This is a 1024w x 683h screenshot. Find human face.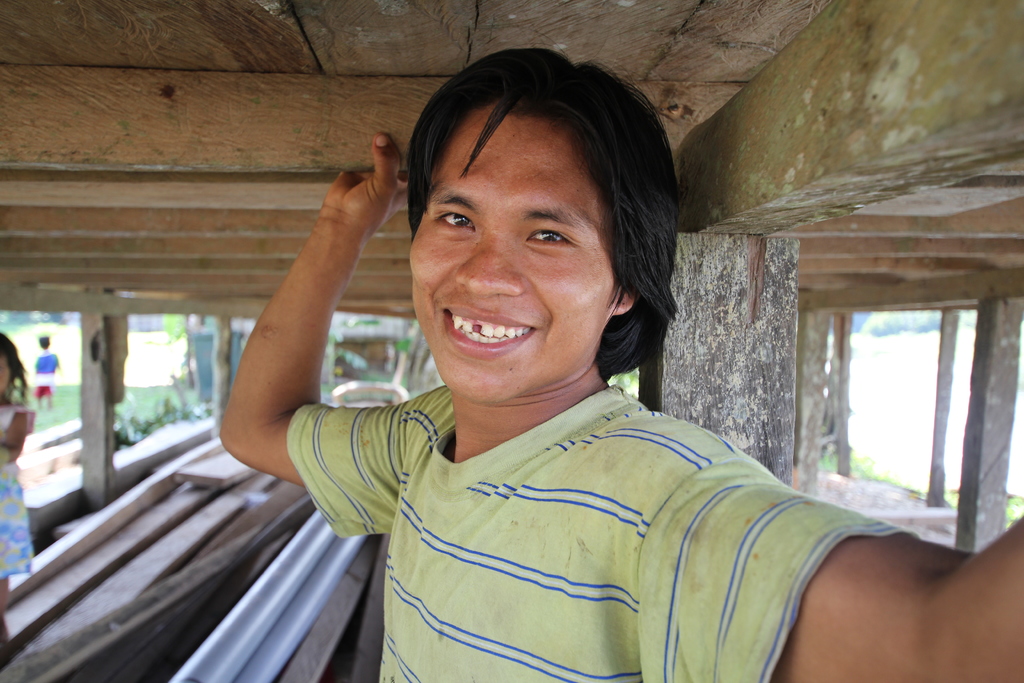
Bounding box: [406,115,611,408].
